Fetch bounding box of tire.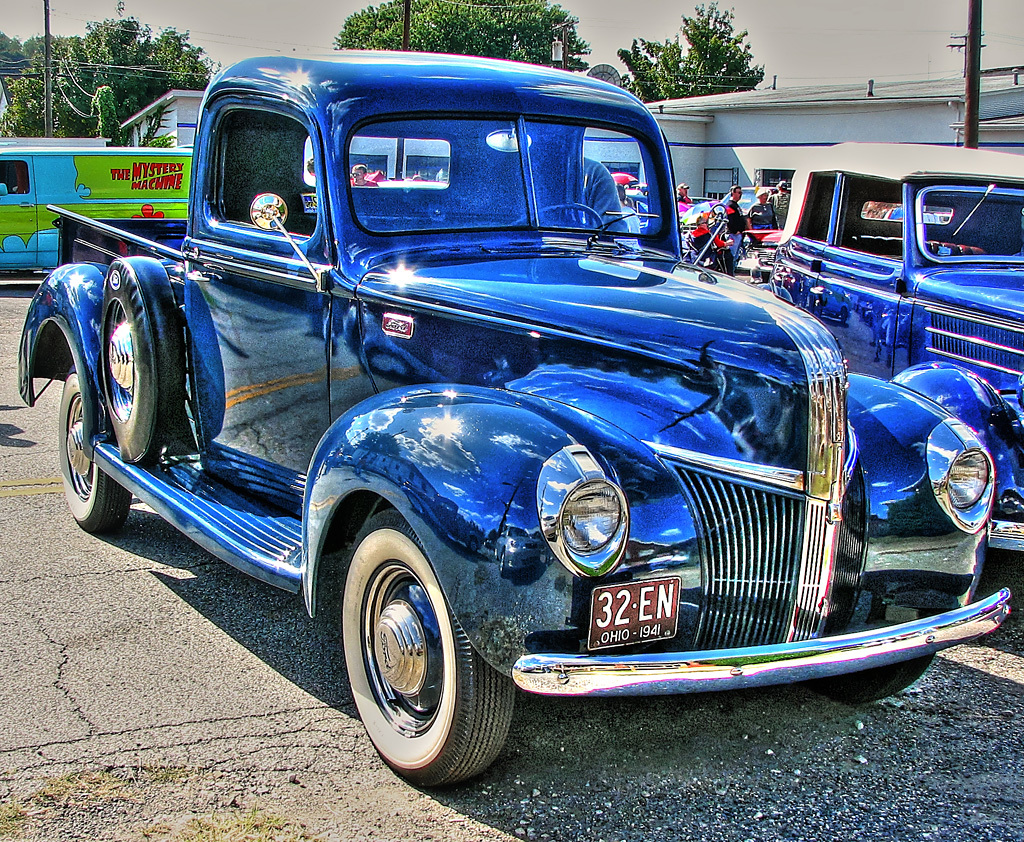
Bbox: 340/508/512/787.
